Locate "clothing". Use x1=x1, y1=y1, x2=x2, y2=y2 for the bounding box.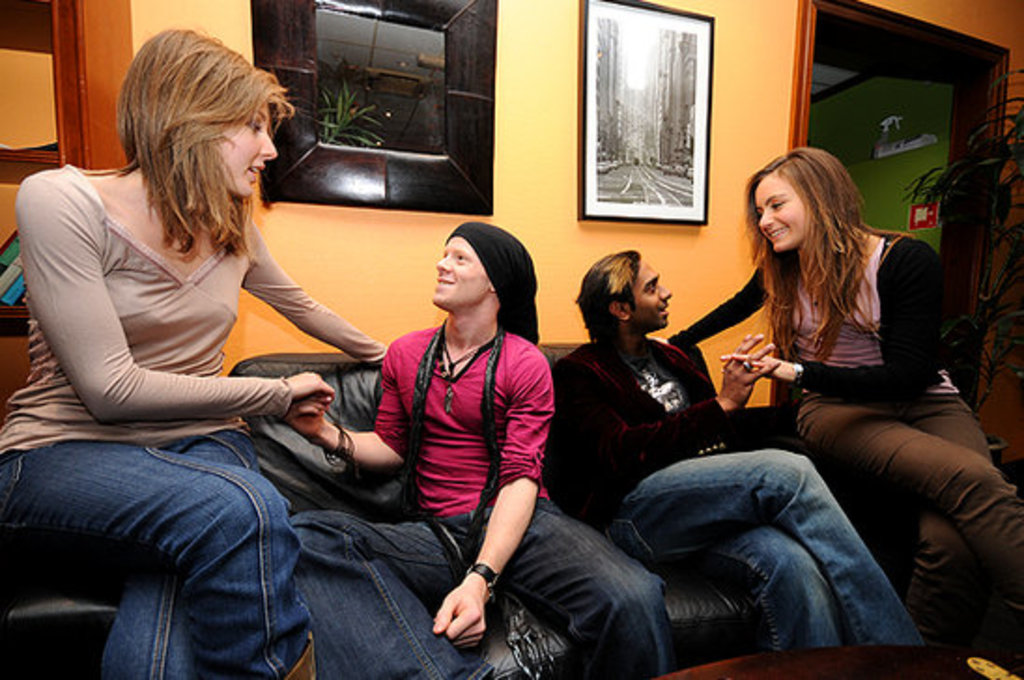
x1=0, y1=161, x2=389, y2=446.
